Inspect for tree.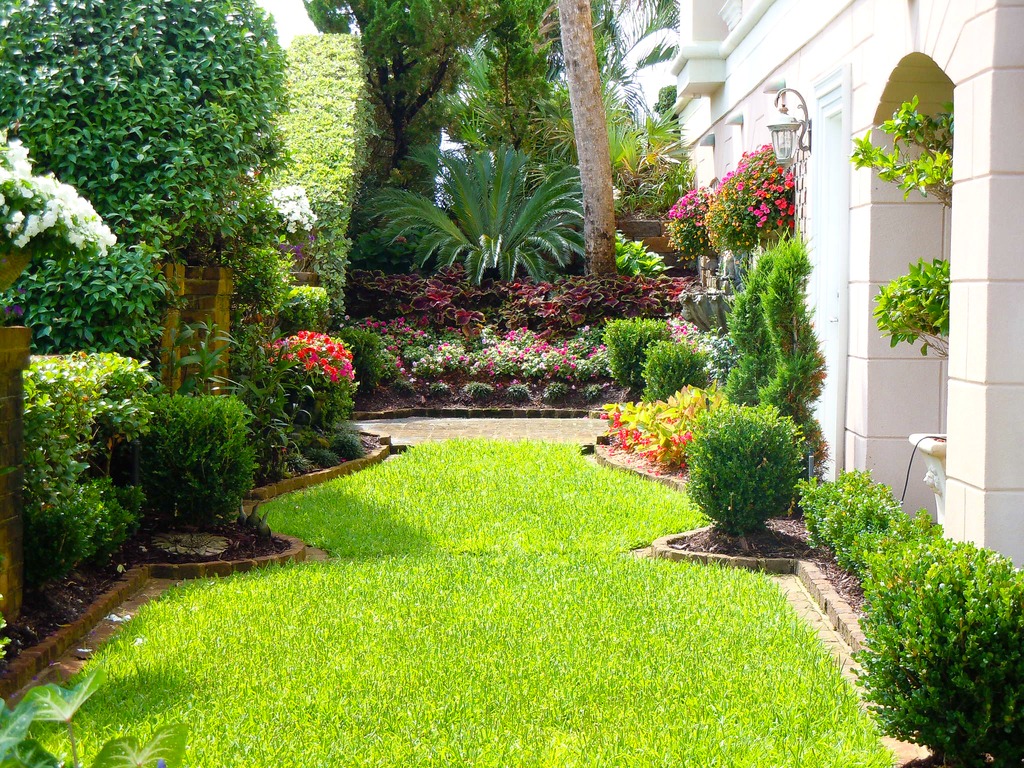
Inspection: bbox=[298, 0, 547, 182].
